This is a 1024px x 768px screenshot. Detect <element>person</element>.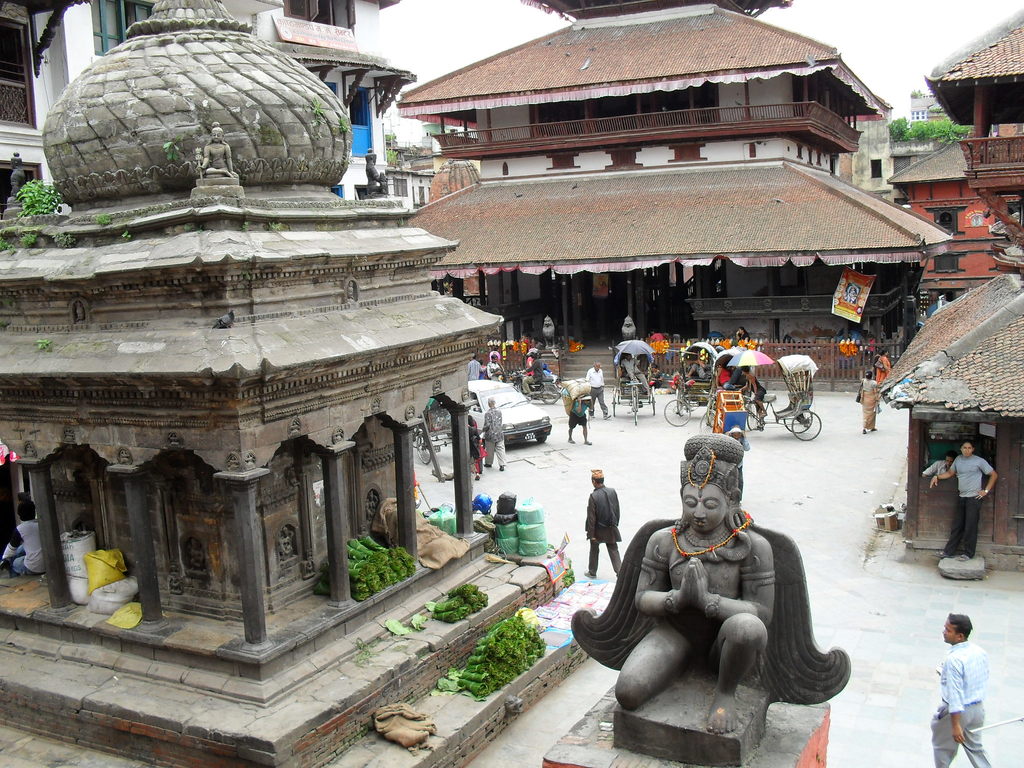
BBox(586, 471, 624, 580).
